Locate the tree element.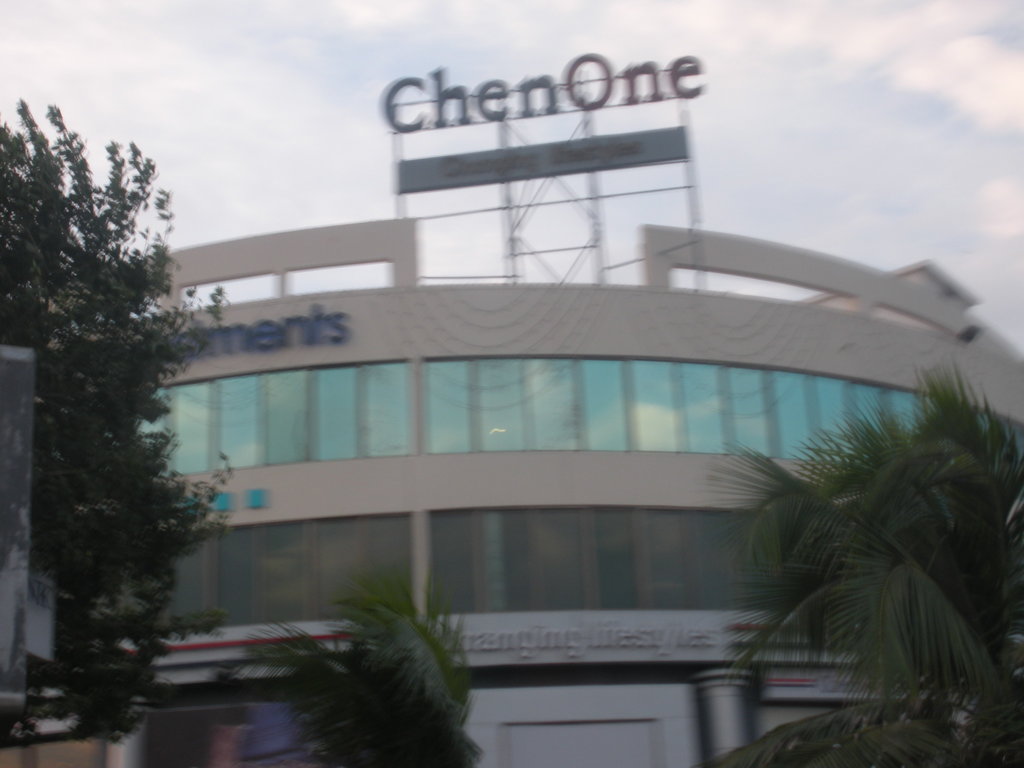
Element bbox: [0, 95, 232, 724].
